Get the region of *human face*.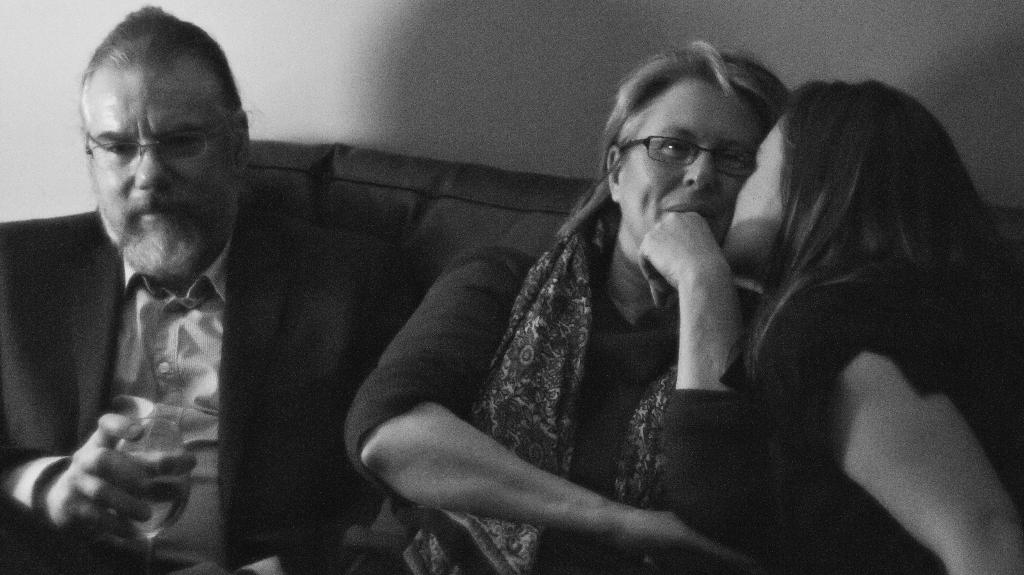
<region>614, 82, 761, 238</region>.
